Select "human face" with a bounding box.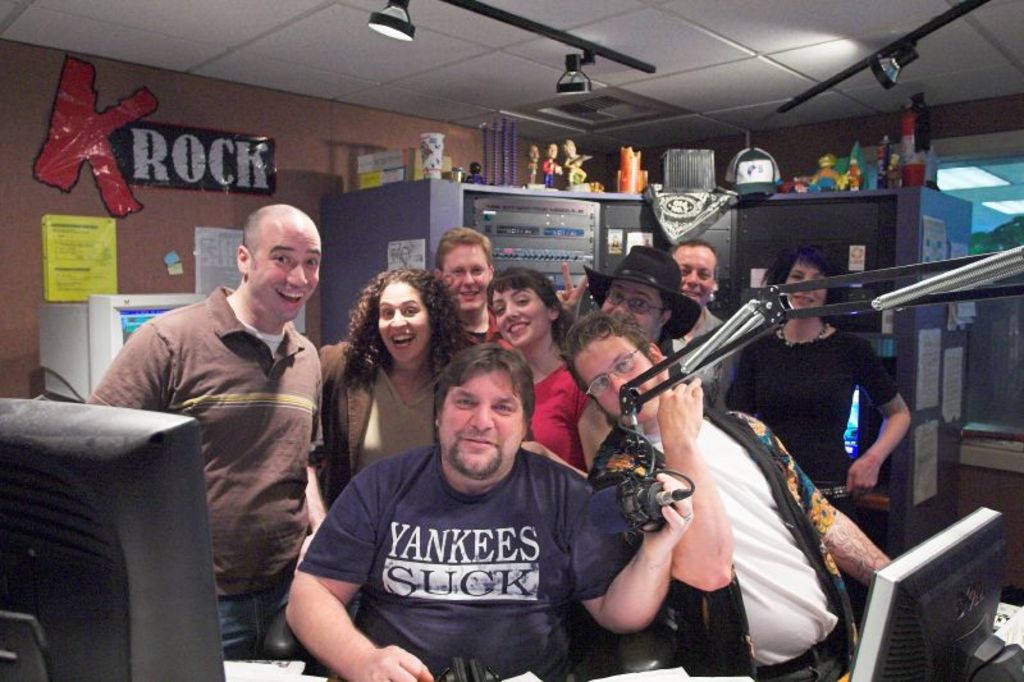
[443, 366, 527, 479].
